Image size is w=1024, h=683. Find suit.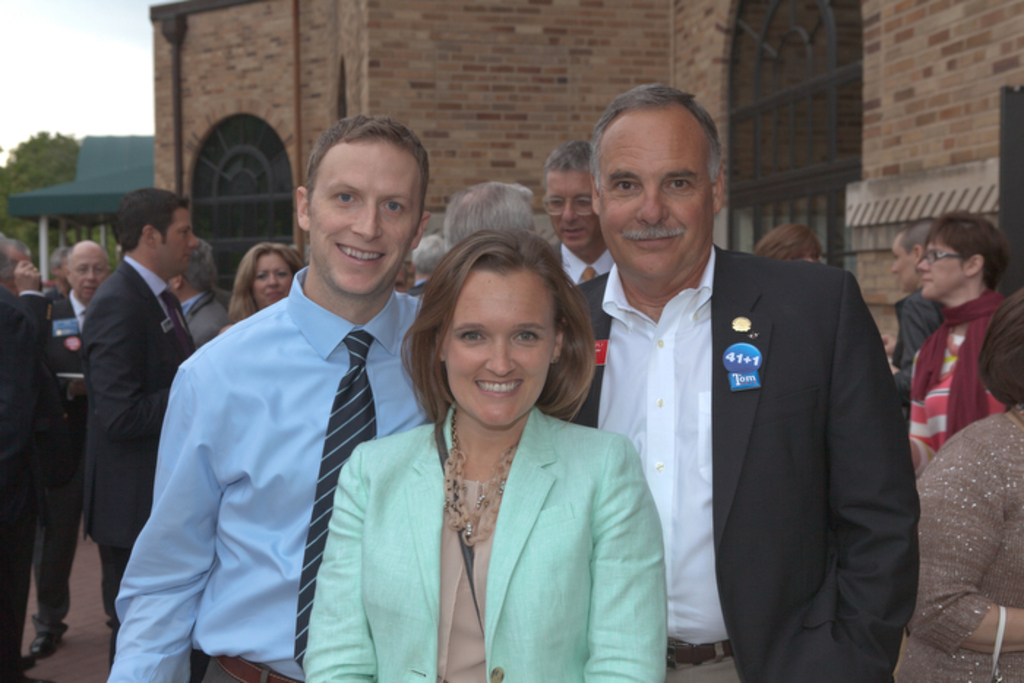
[0, 278, 48, 682].
